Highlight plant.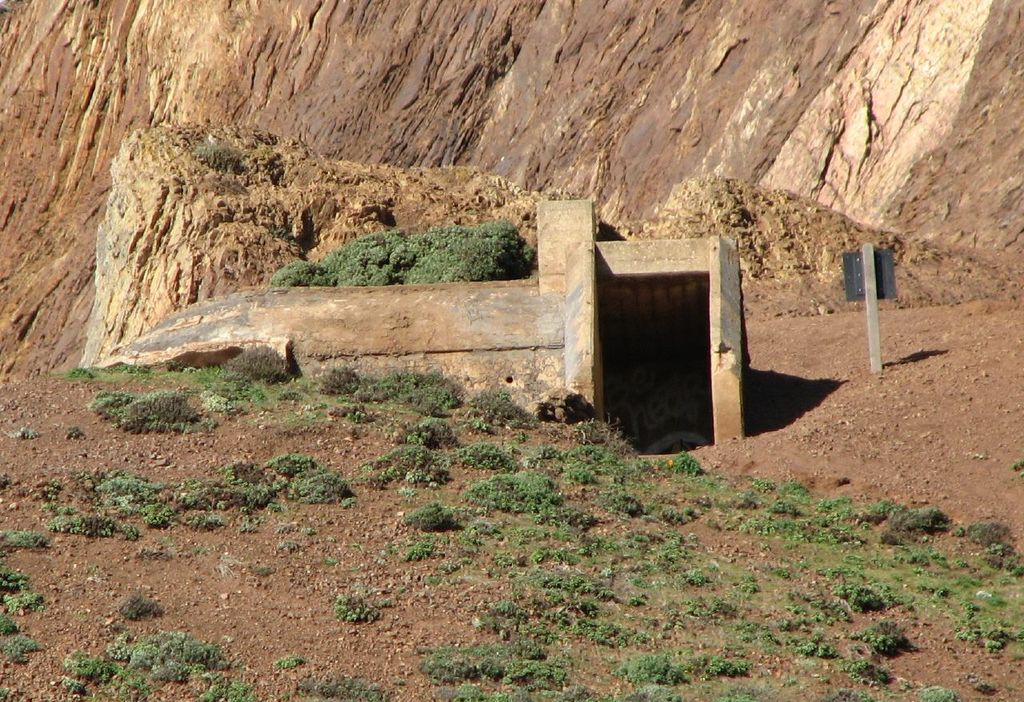
Highlighted region: bbox=(0, 615, 24, 637).
